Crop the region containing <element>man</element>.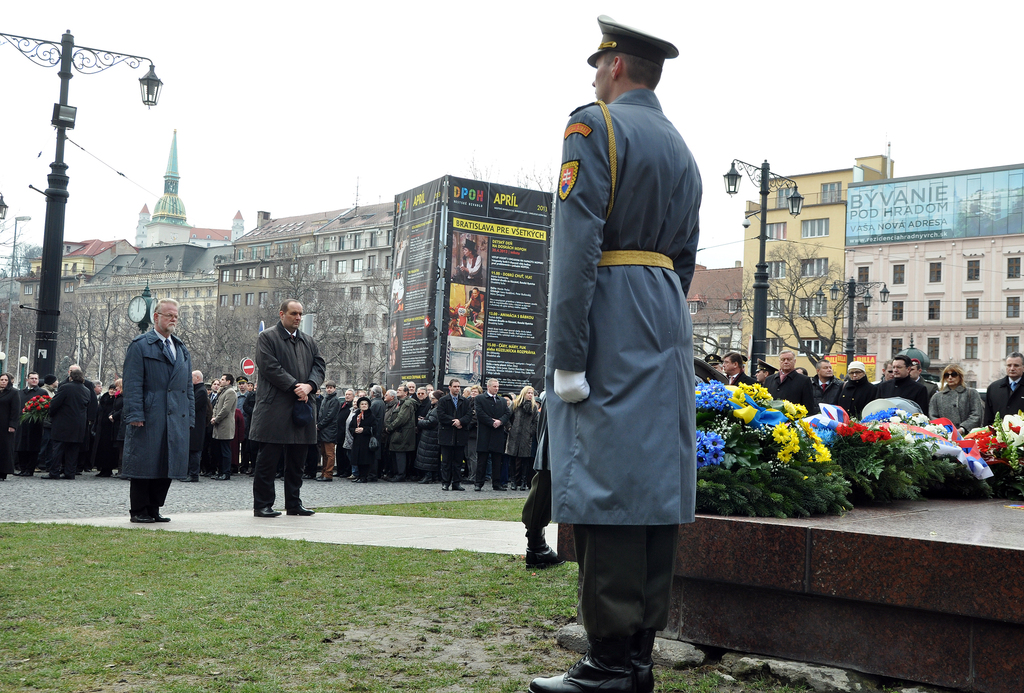
Crop region: rect(423, 386, 434, 393).
